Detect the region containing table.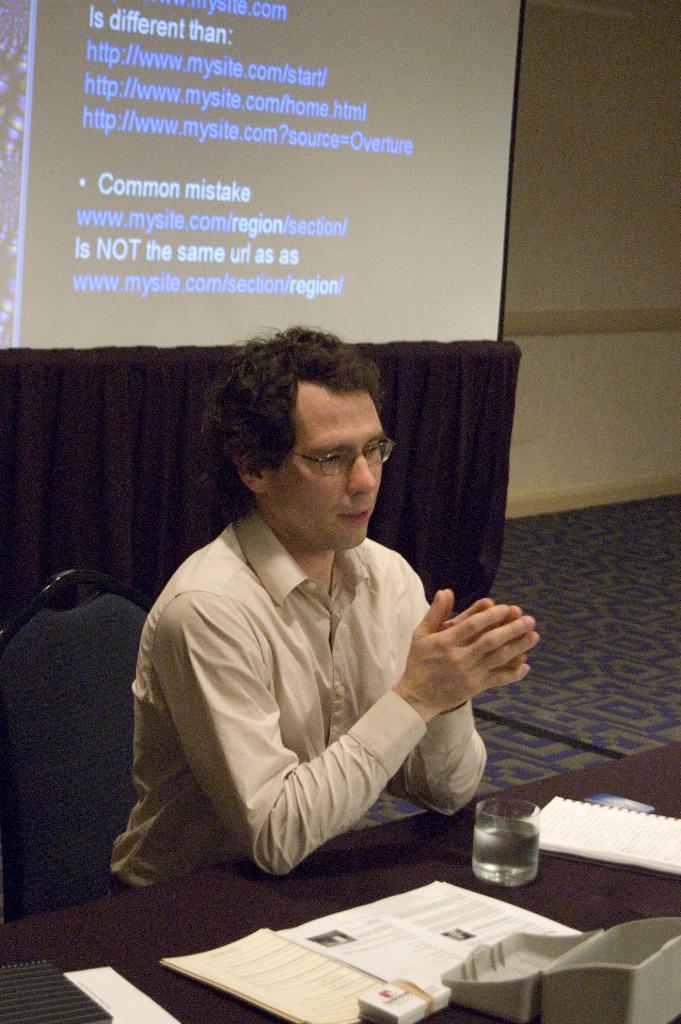
(6,734,680,1023).
